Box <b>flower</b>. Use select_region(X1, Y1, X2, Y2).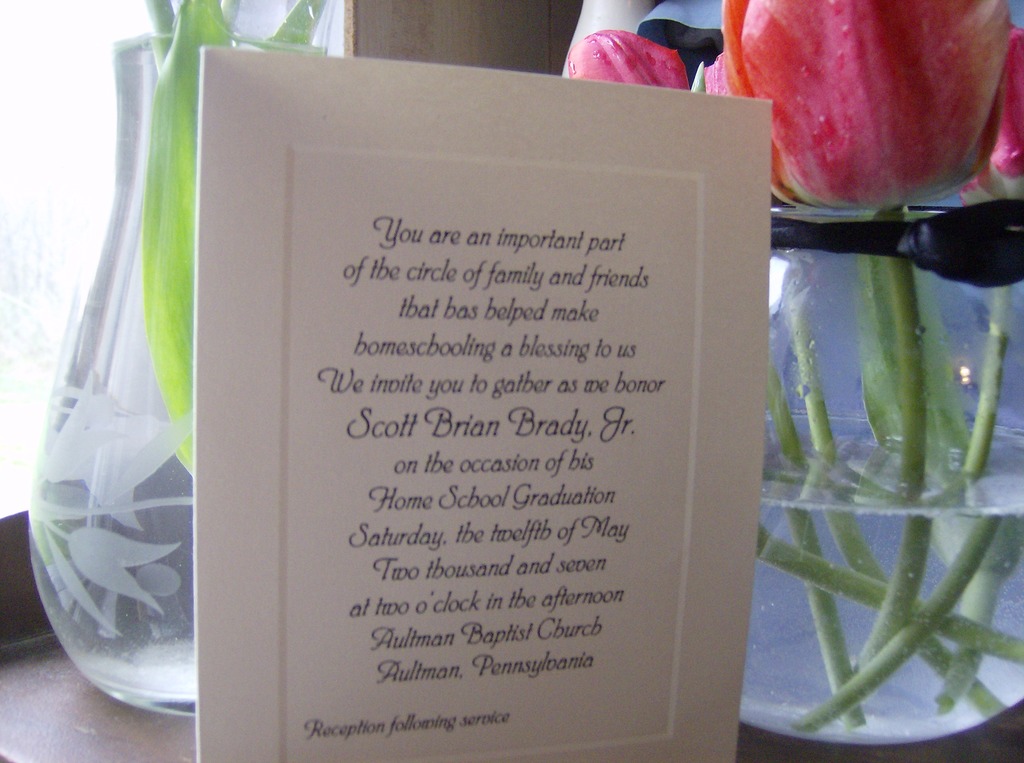
select_region(716, 0, 1021, 214).
